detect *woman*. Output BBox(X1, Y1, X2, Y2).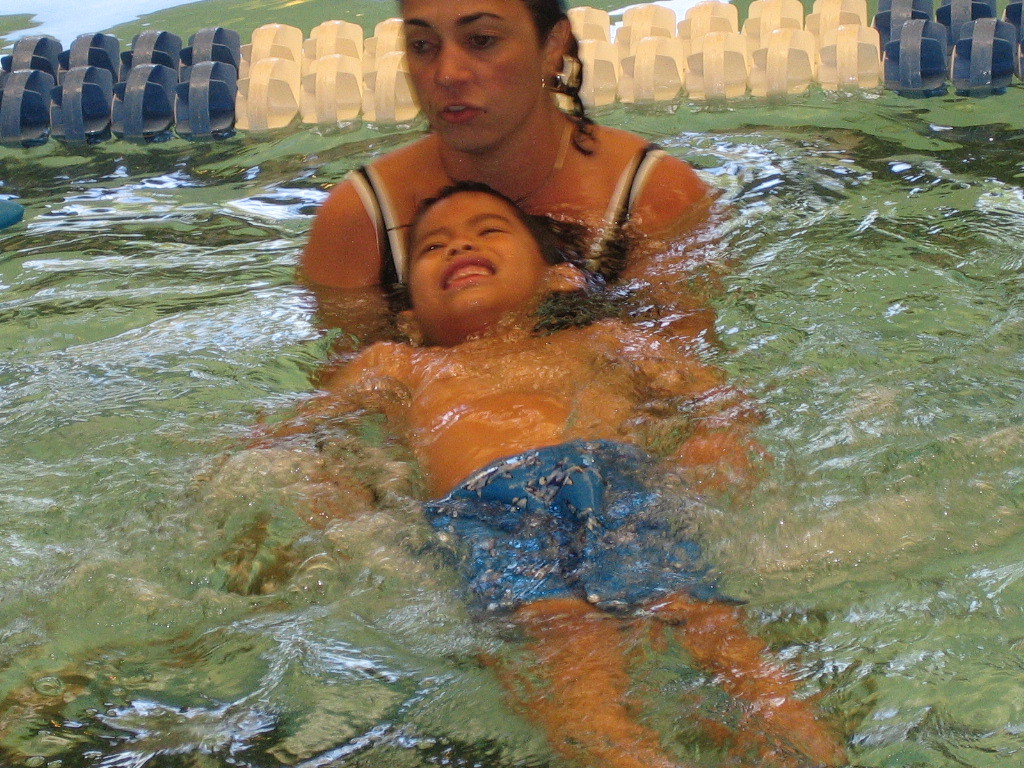
BBox(288, 0, 729, 575).
